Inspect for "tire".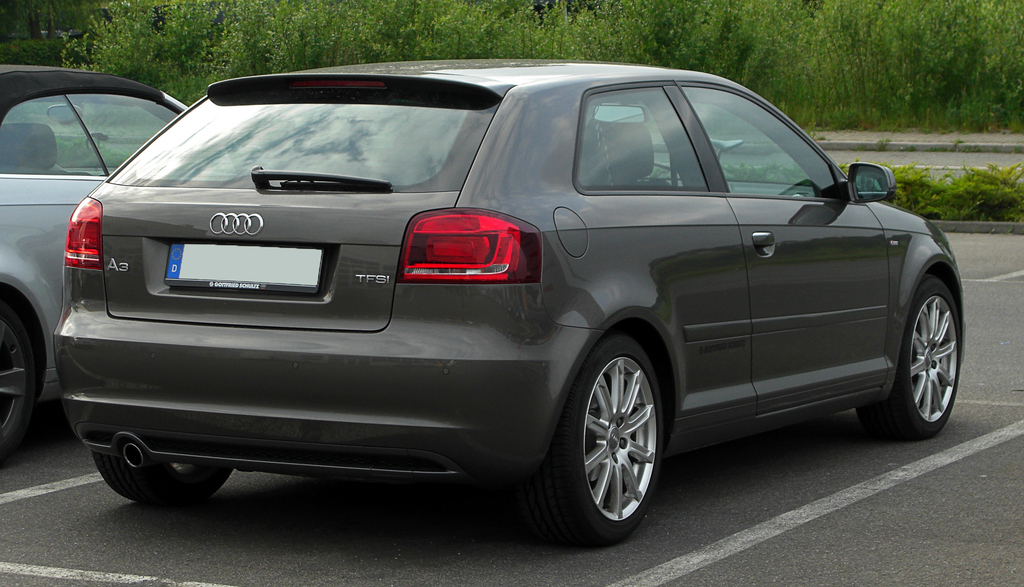
Inspection: [left=508, top=334, right=660, bottom=552].
